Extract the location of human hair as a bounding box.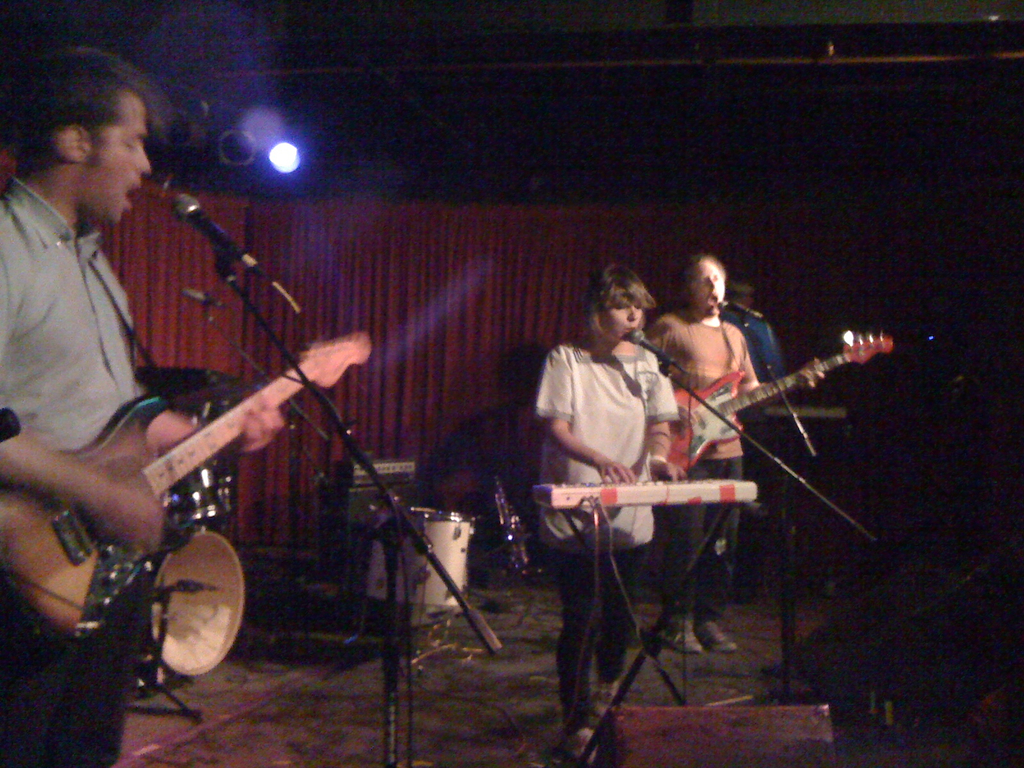
[x1=27, y1=70, x2=149, y2=192].
